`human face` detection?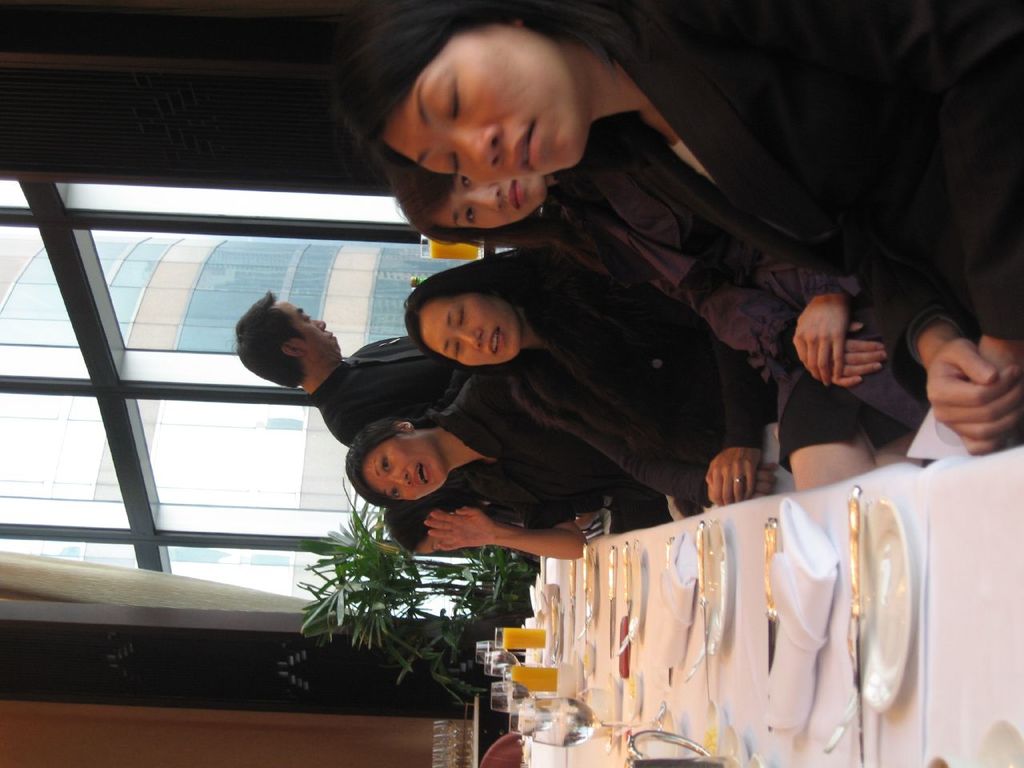
<region>382, 26, 585, 186</region>
